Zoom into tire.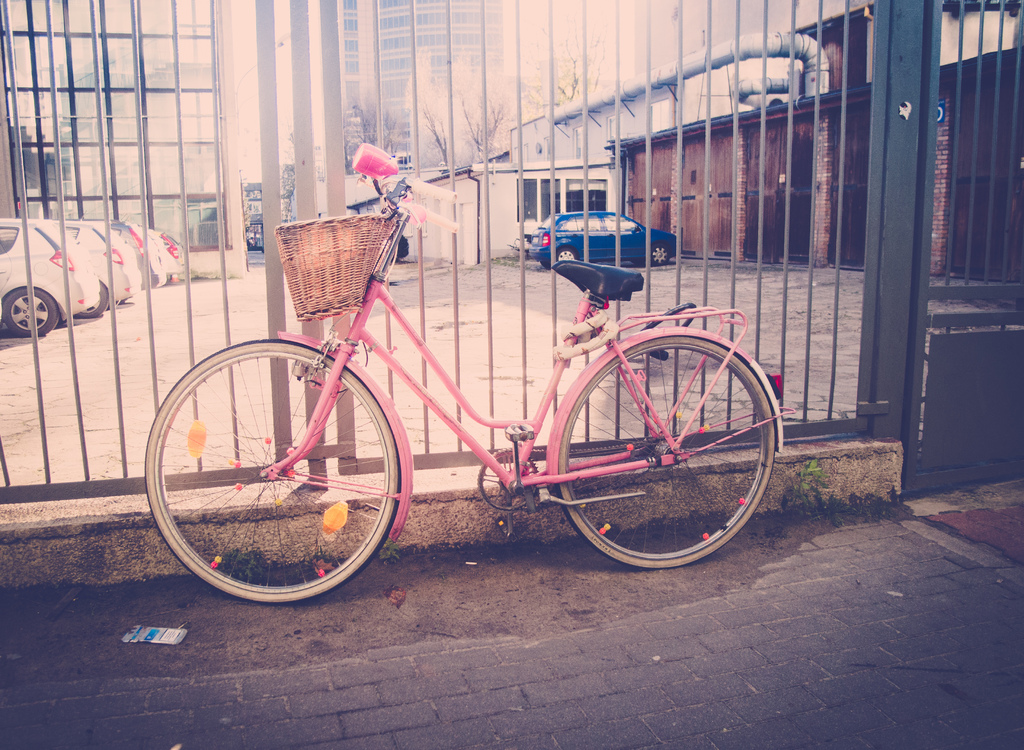
Zoom target: x1=555, y1=248, x2=579, y2=261.
